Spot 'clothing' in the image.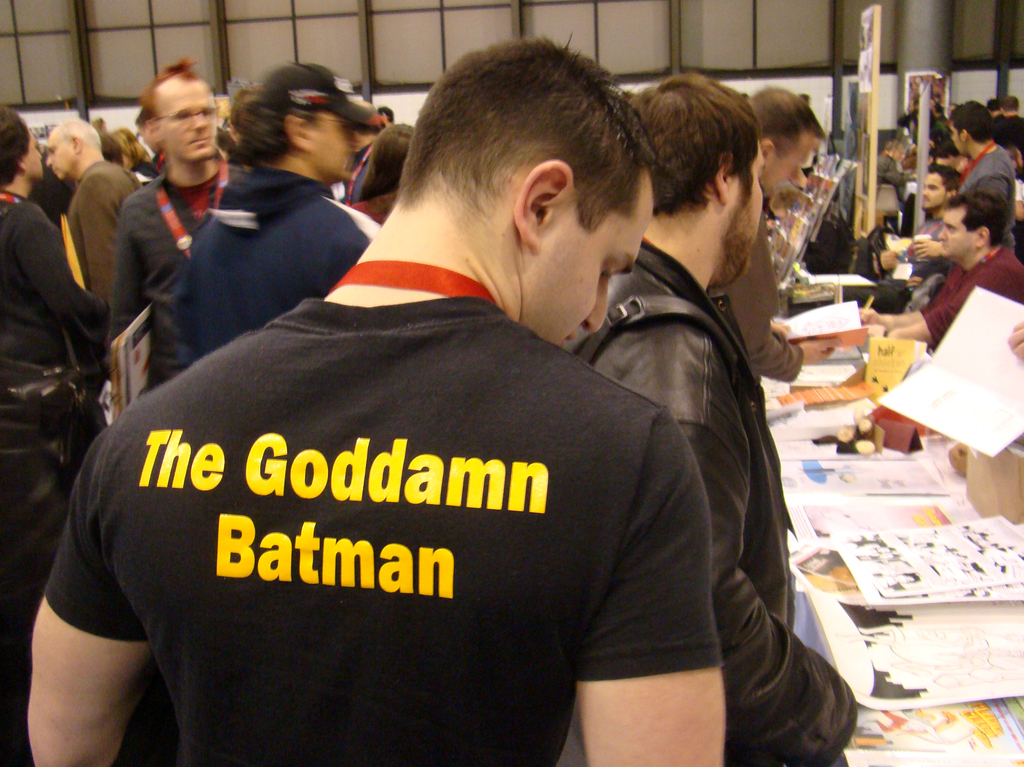
'clothing' found at [560,236,861,766].
